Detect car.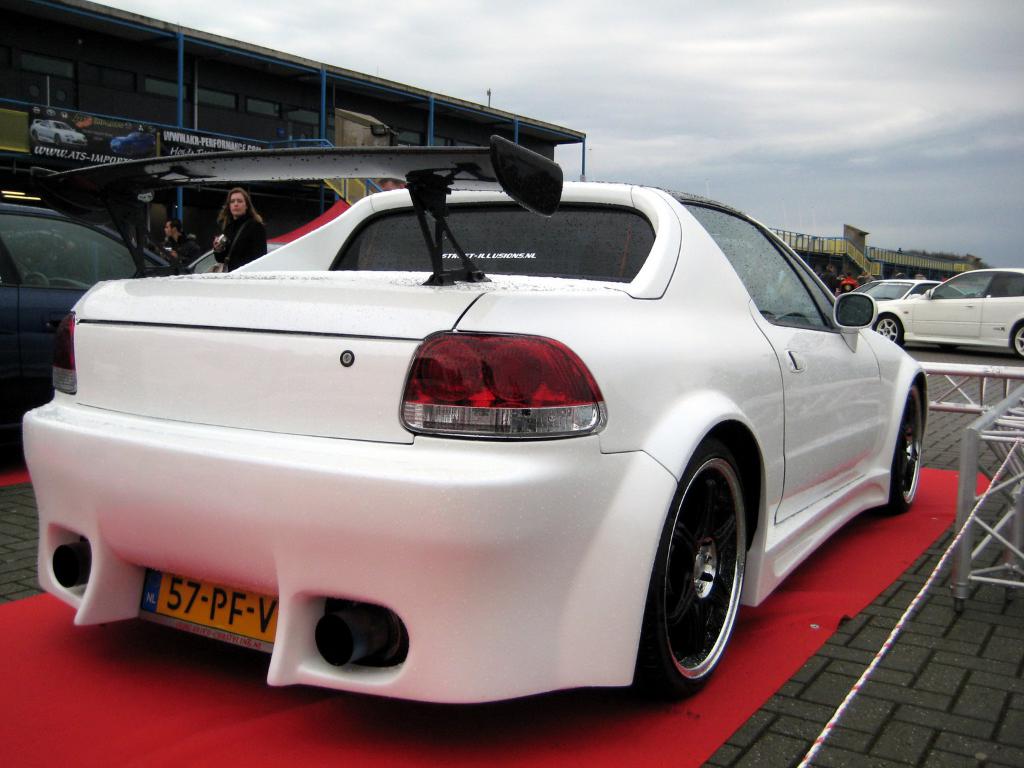
Detected at 845/276/963/304.
